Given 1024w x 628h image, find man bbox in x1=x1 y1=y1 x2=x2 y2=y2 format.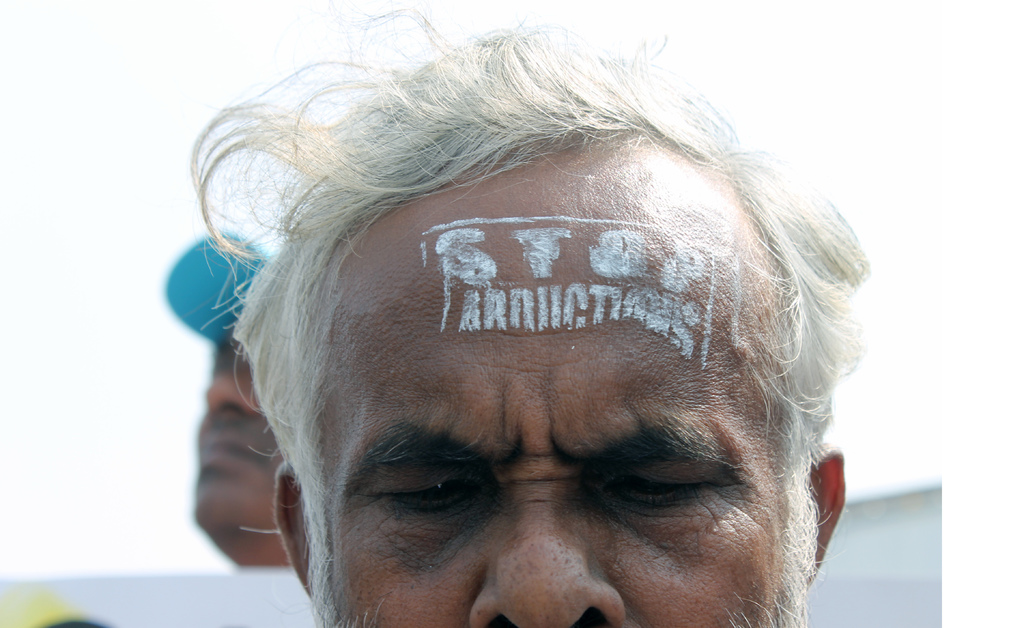
x1=161 y1=227 x2=291 y2=568.
